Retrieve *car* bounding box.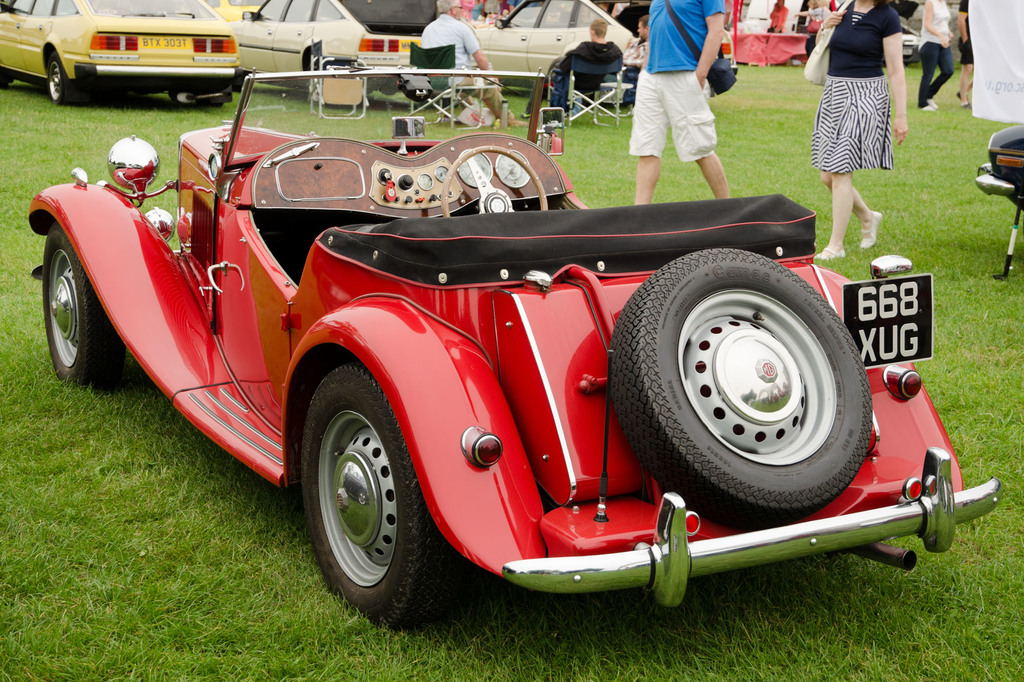
Bounding box: 963/105/1023/291.
